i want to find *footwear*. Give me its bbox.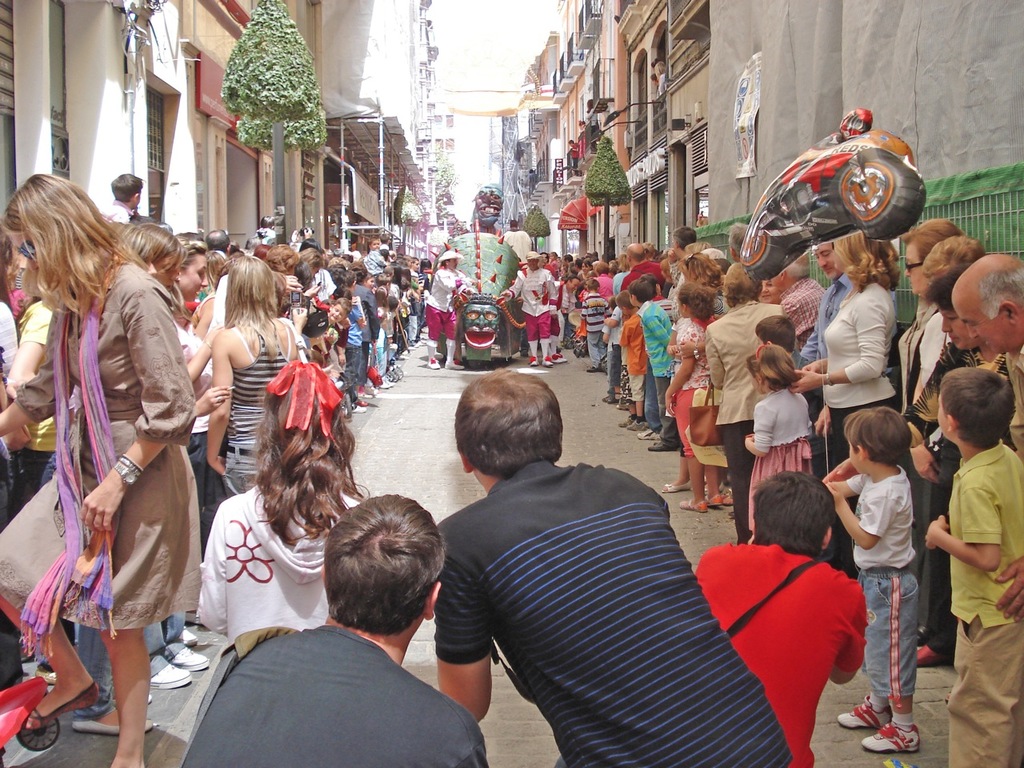
box(150, 666, 193, 686).
